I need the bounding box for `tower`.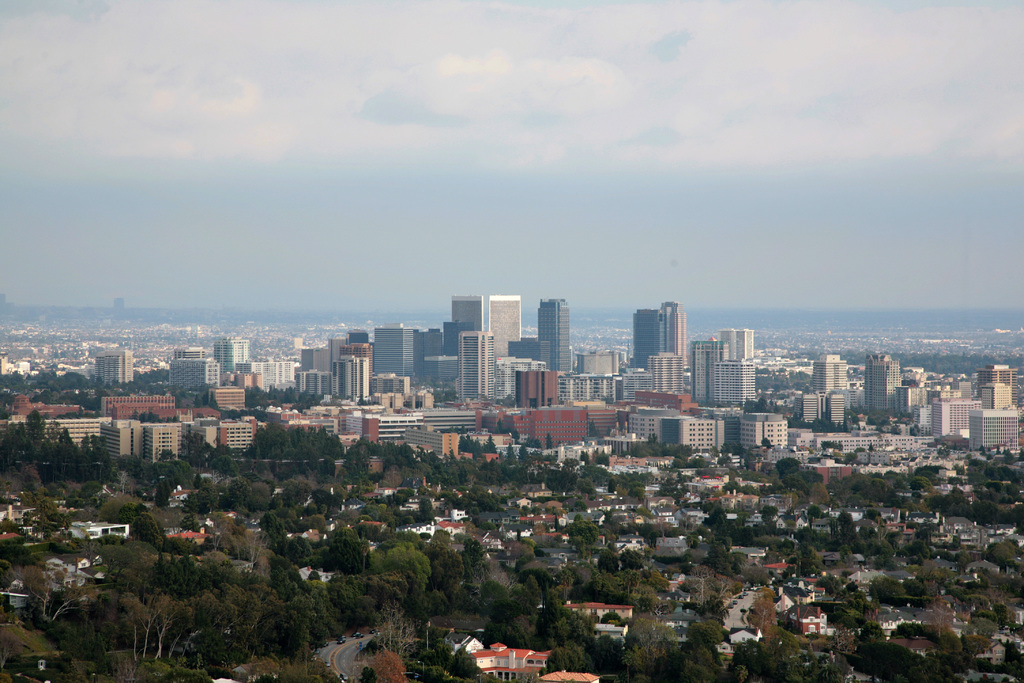
Here it is: x1=812 y1=350 x2=847 y2=397.
